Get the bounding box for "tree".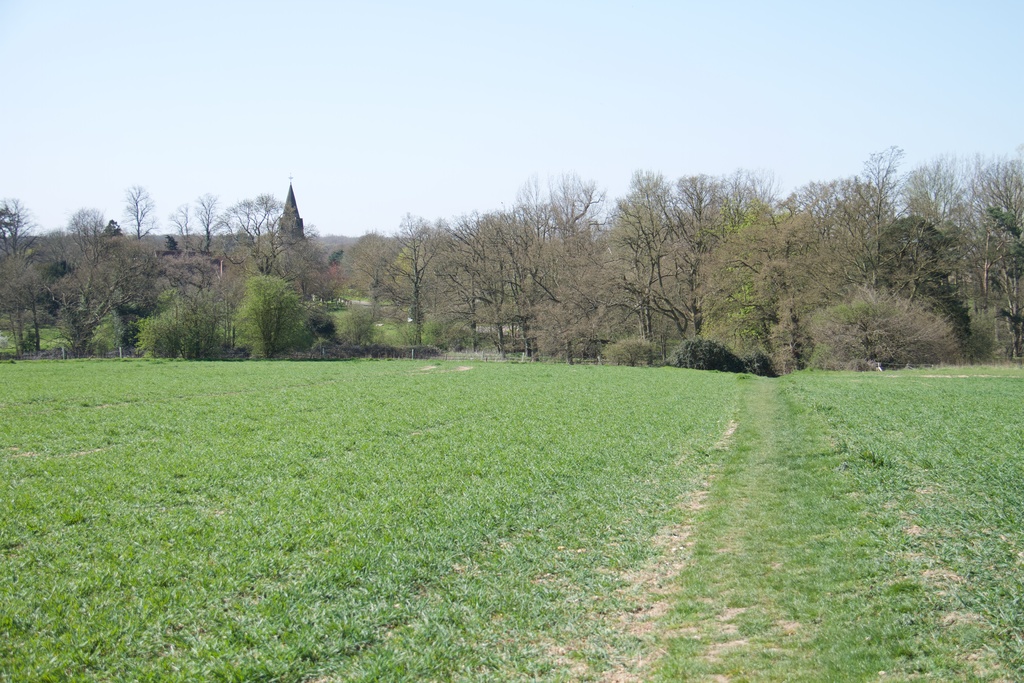
bbox=(508, 160, 607, 357).
